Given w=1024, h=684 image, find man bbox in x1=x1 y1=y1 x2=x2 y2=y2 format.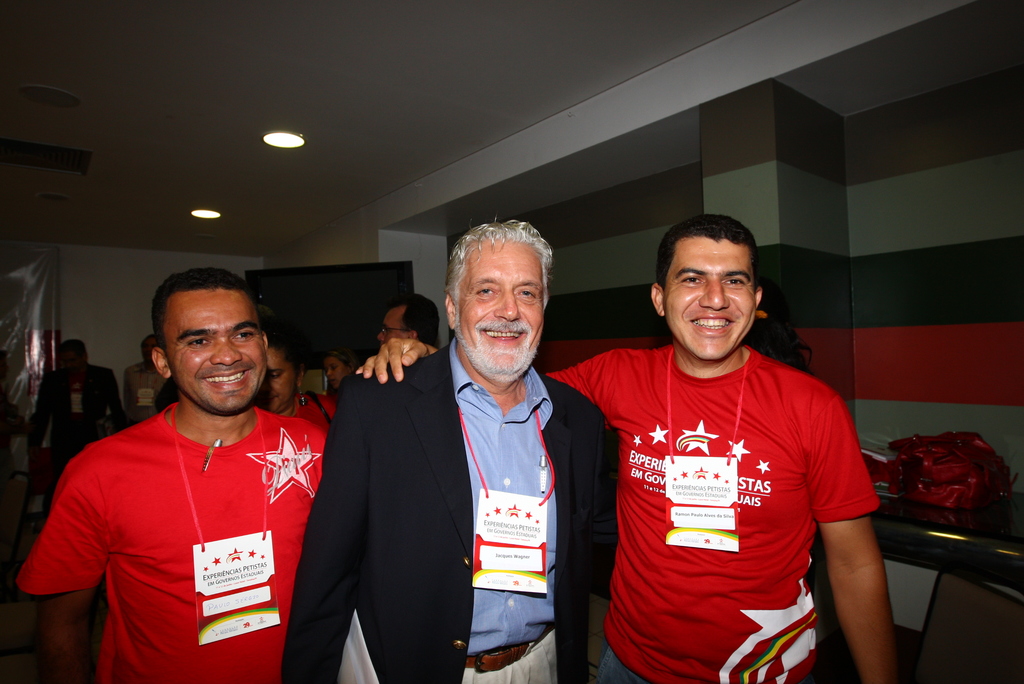
x1=25 y1=336 x2=120 y2=498.
